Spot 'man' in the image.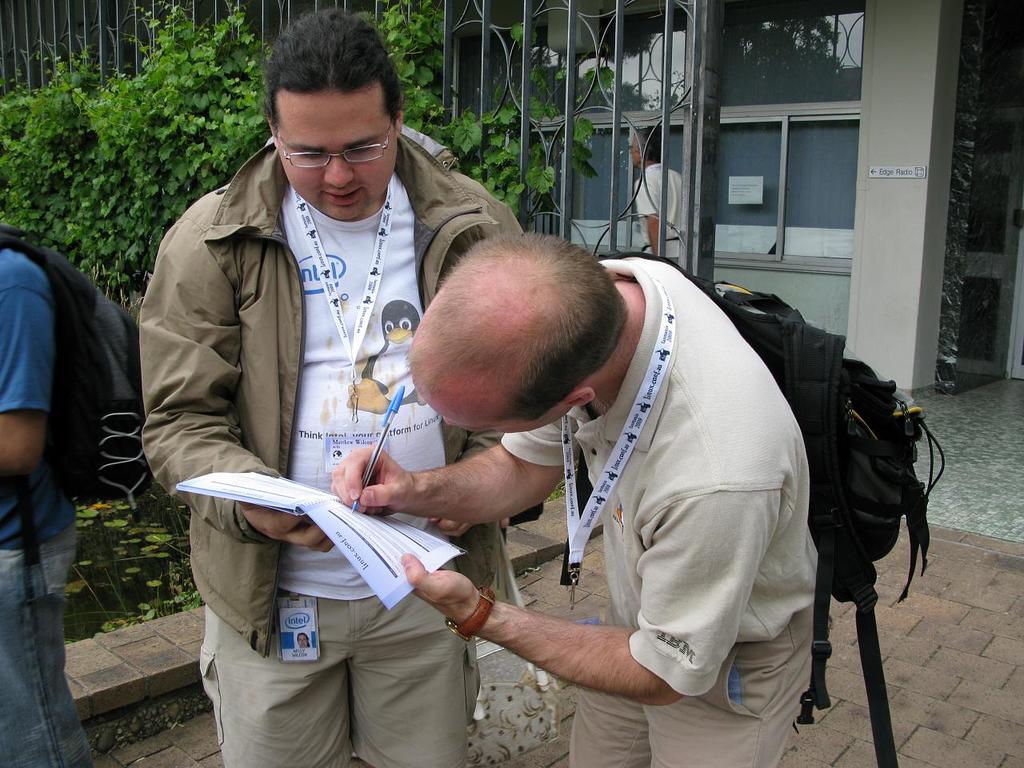
'man' found at {"x1": 141, "y1": 11, "x2": 525, "y2": 767}.
